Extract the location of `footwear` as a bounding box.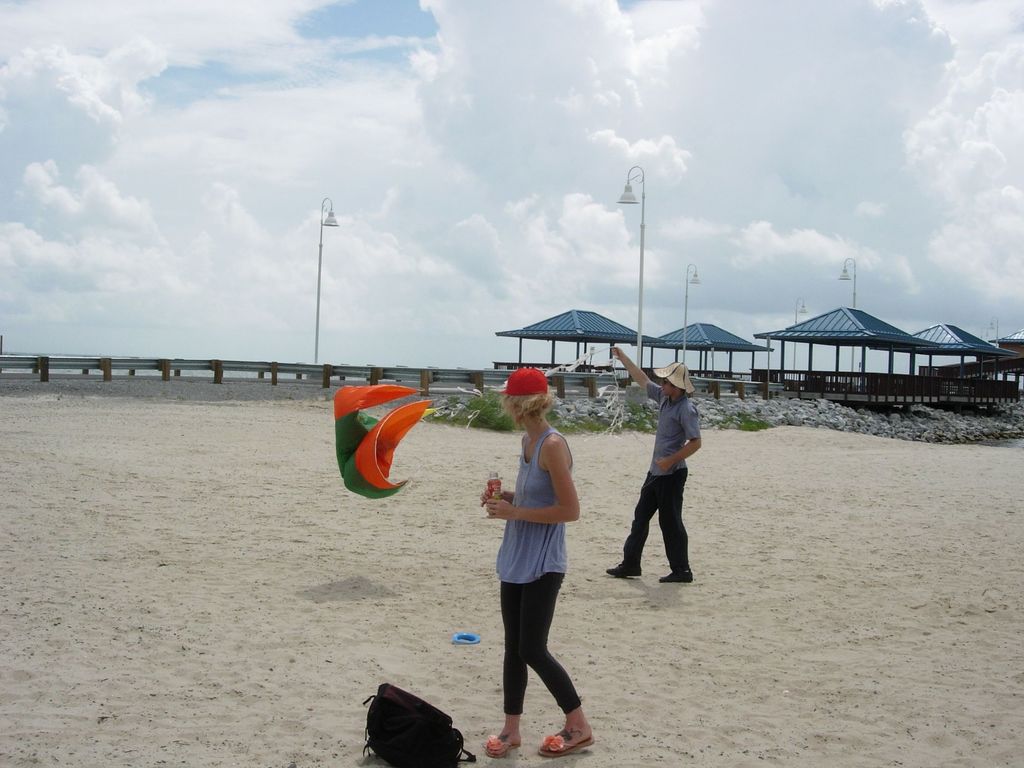
657/569/694/583.
